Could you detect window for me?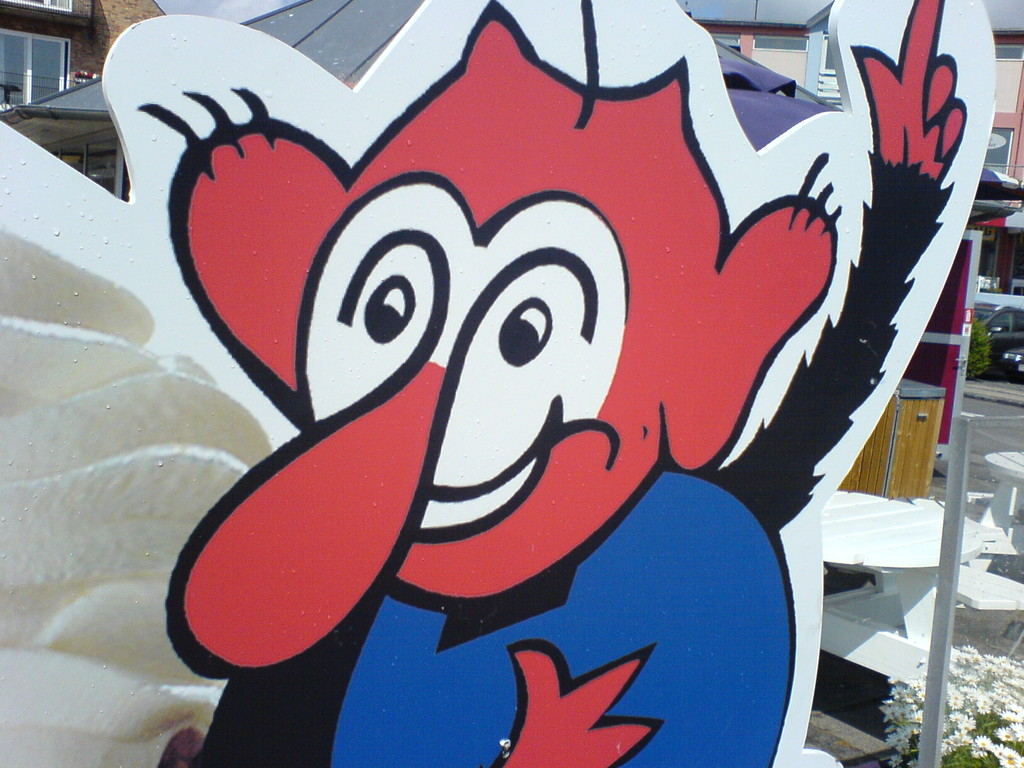
Detection result: bbox=(6, 15, 77, 95).
